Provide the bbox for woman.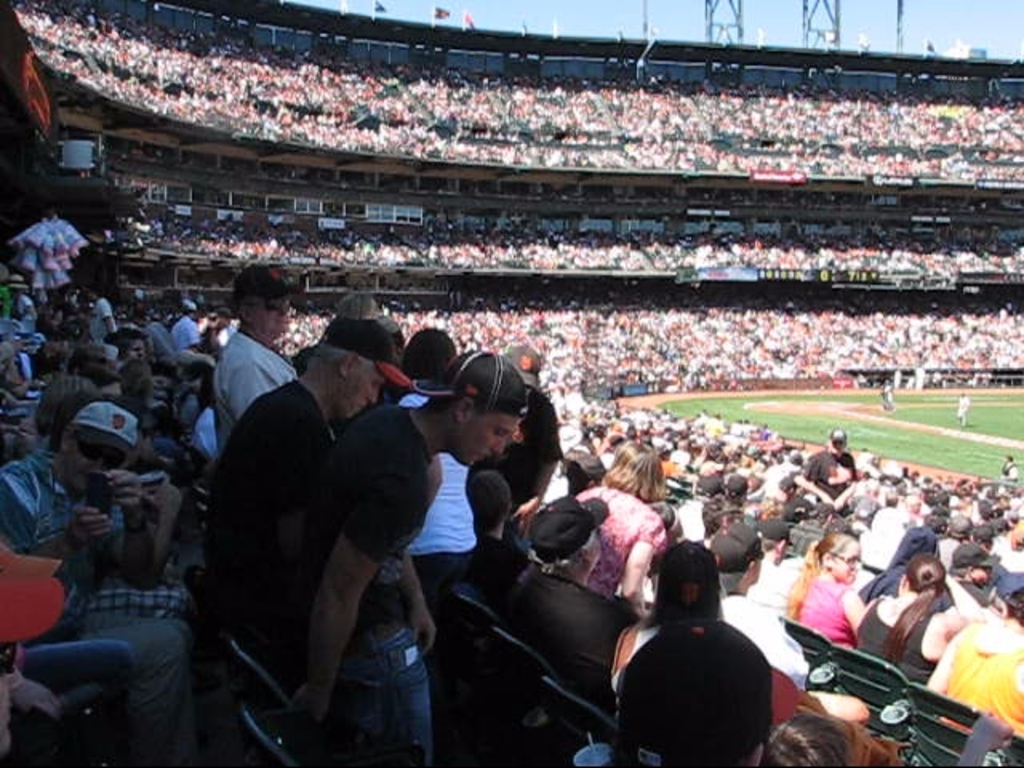
858/557/976/682.
